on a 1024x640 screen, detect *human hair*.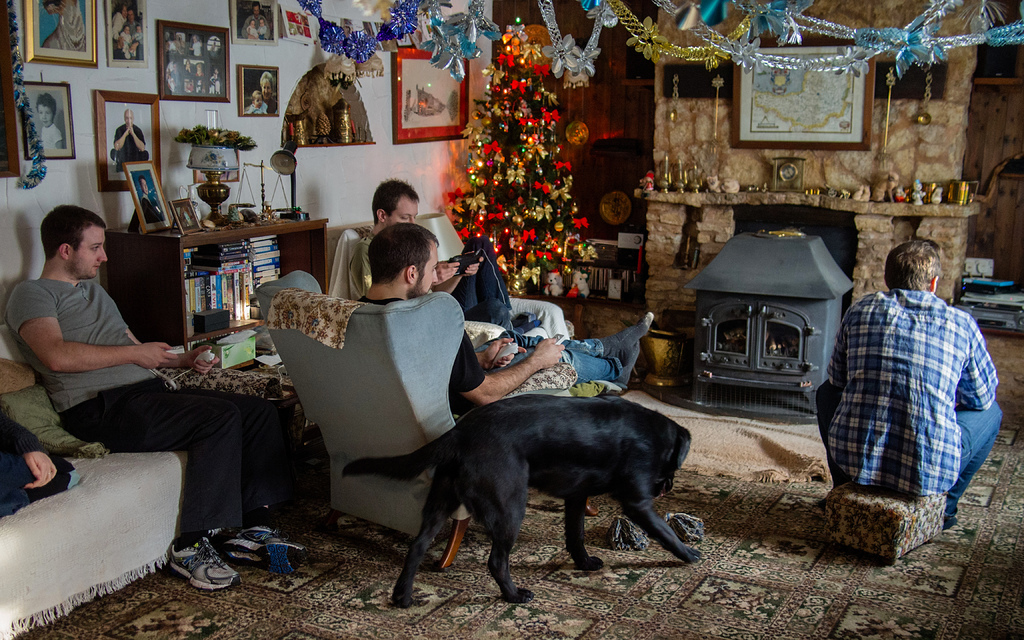
select_region(34, 88, 58, 113).
